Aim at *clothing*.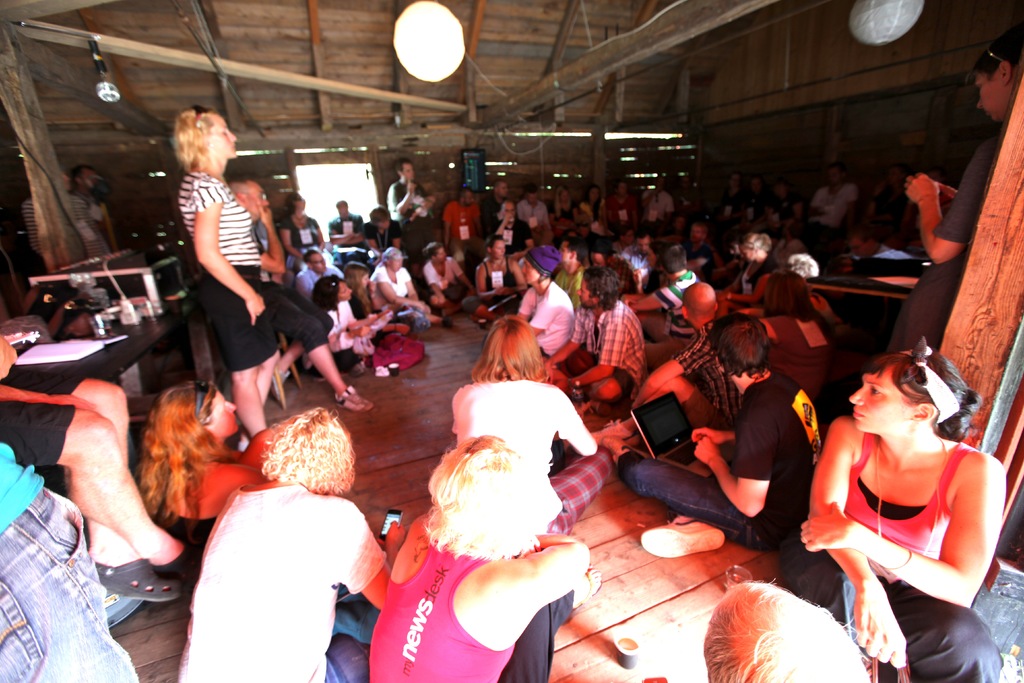
Aimed at {"left": 182, "top": 469, "right": 378, "bottom": 682}.
